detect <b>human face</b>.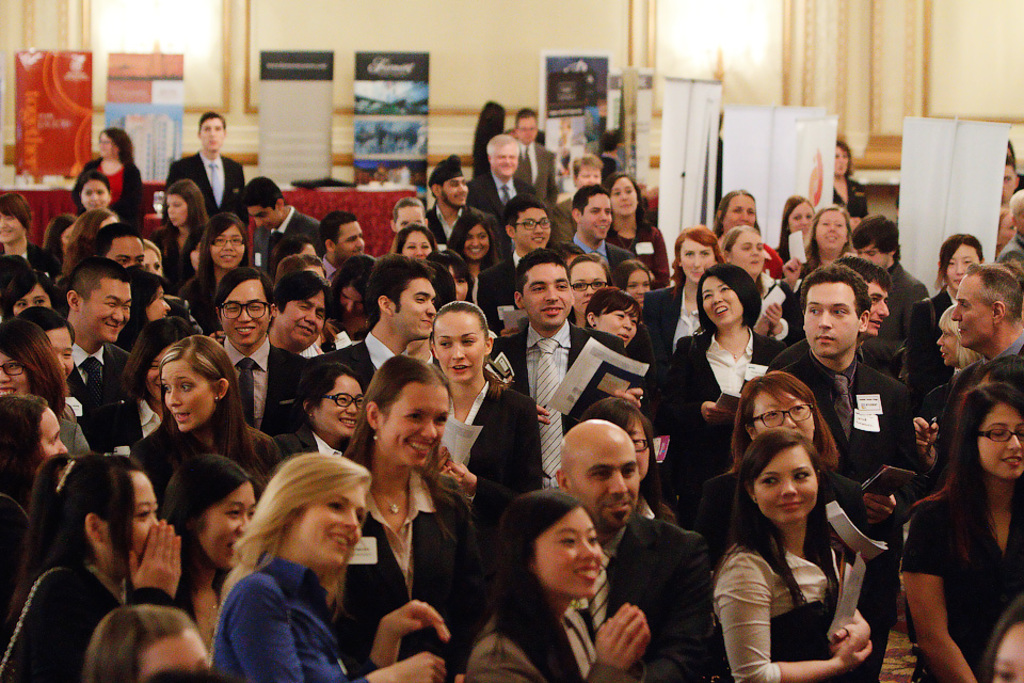
Detected at 277,296,323,344.
